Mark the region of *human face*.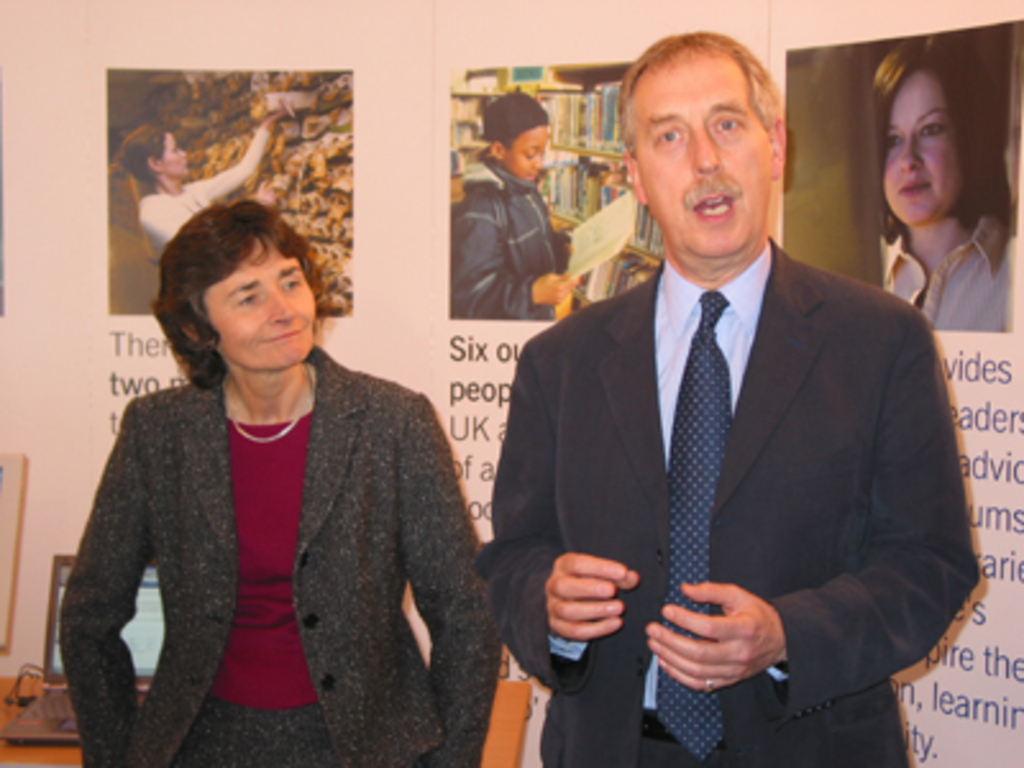
Region: [143,131,184,182].
